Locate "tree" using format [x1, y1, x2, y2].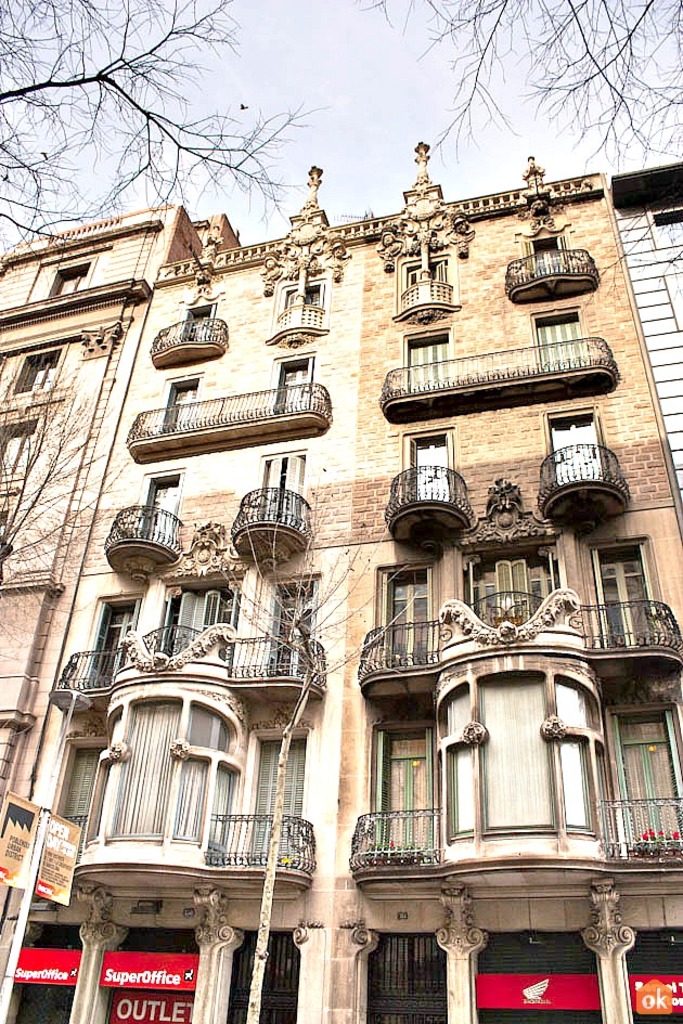
[0, 341, 141, 631].
